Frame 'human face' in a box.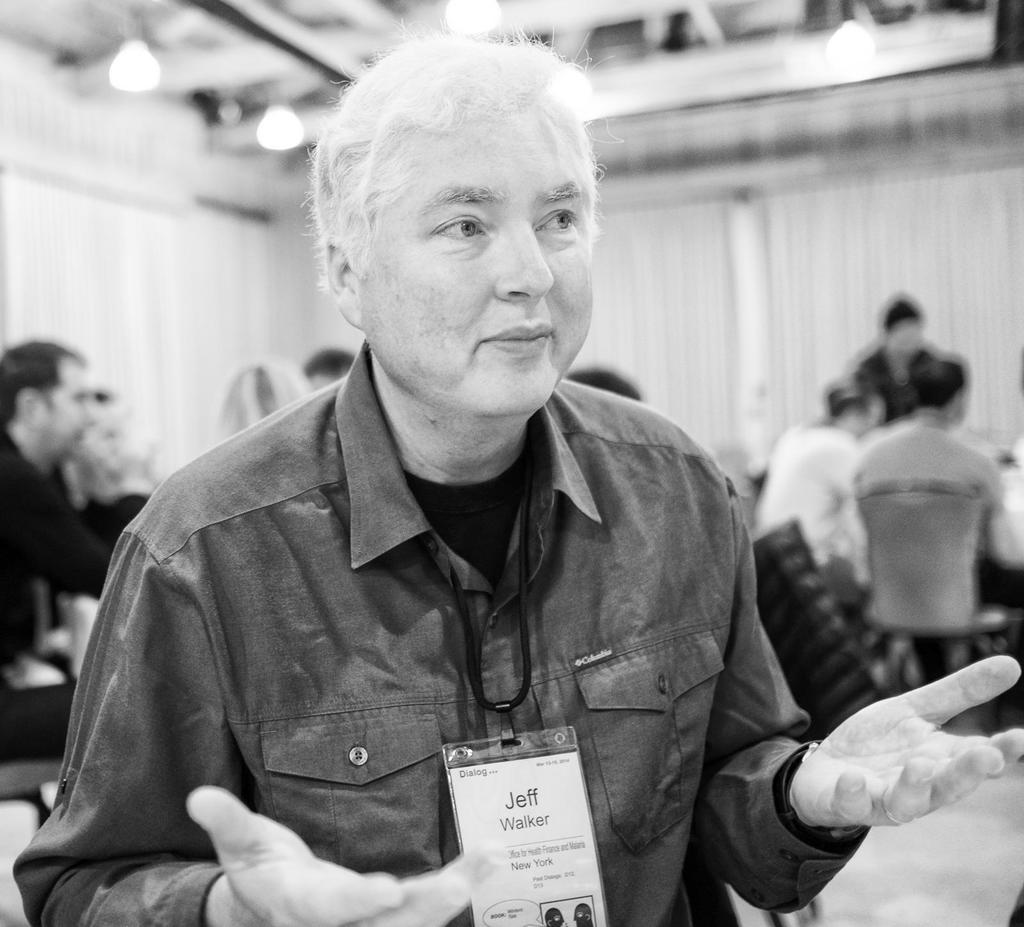
[38,369,94,454].
